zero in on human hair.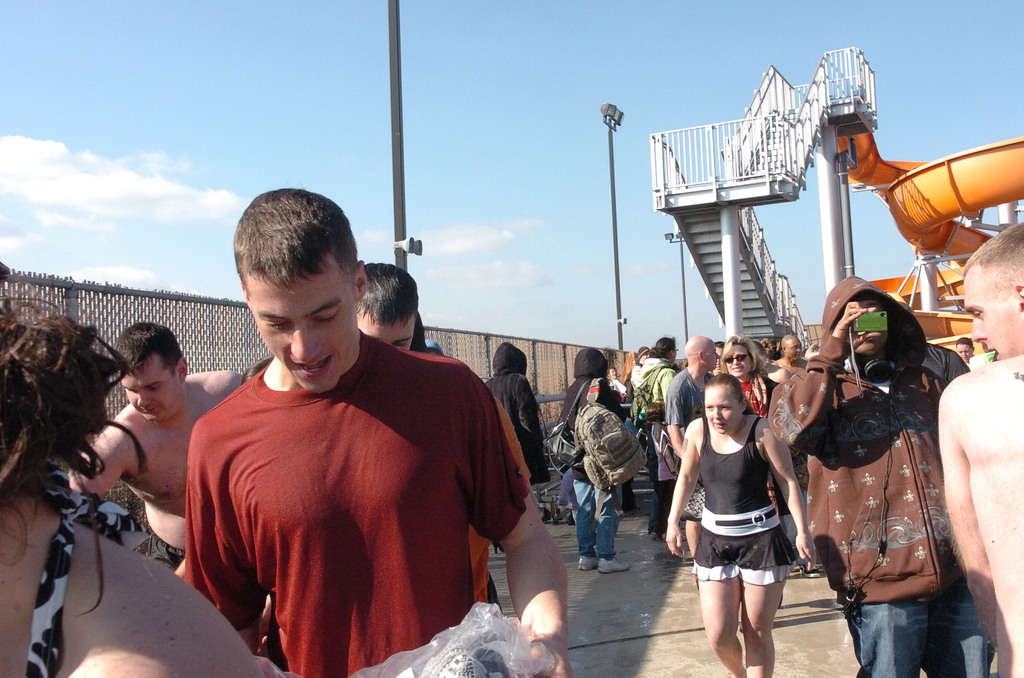
Zeroed in: [720,331,763,373].
